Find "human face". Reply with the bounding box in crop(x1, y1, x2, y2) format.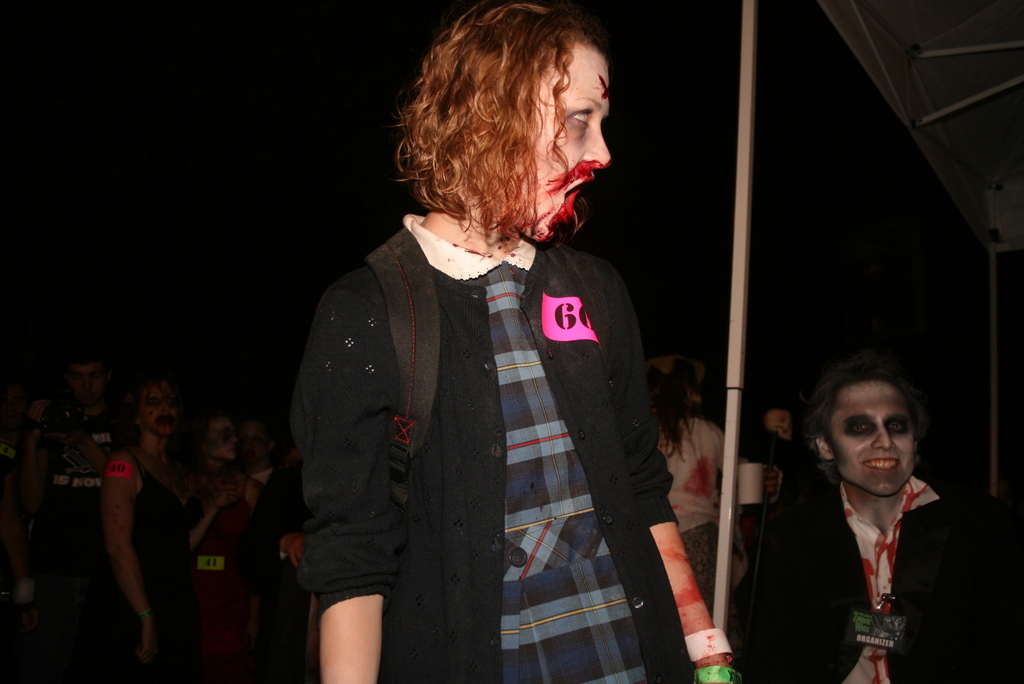
crop(828, 382, 913, 491).
